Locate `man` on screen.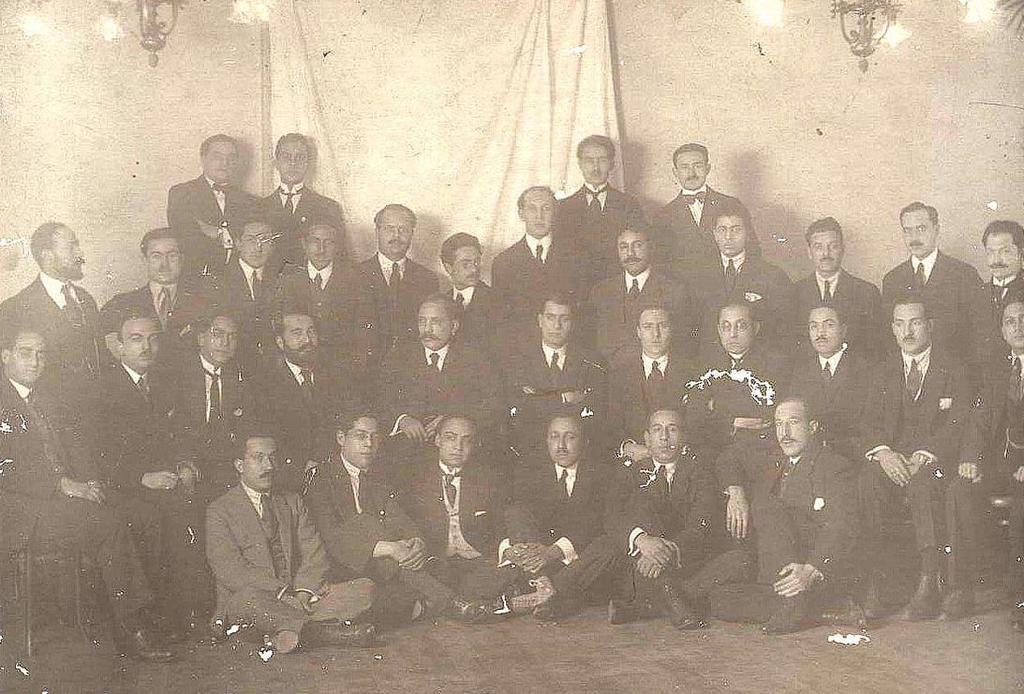
On screen at bbox=(512, 288, 610, 442).
